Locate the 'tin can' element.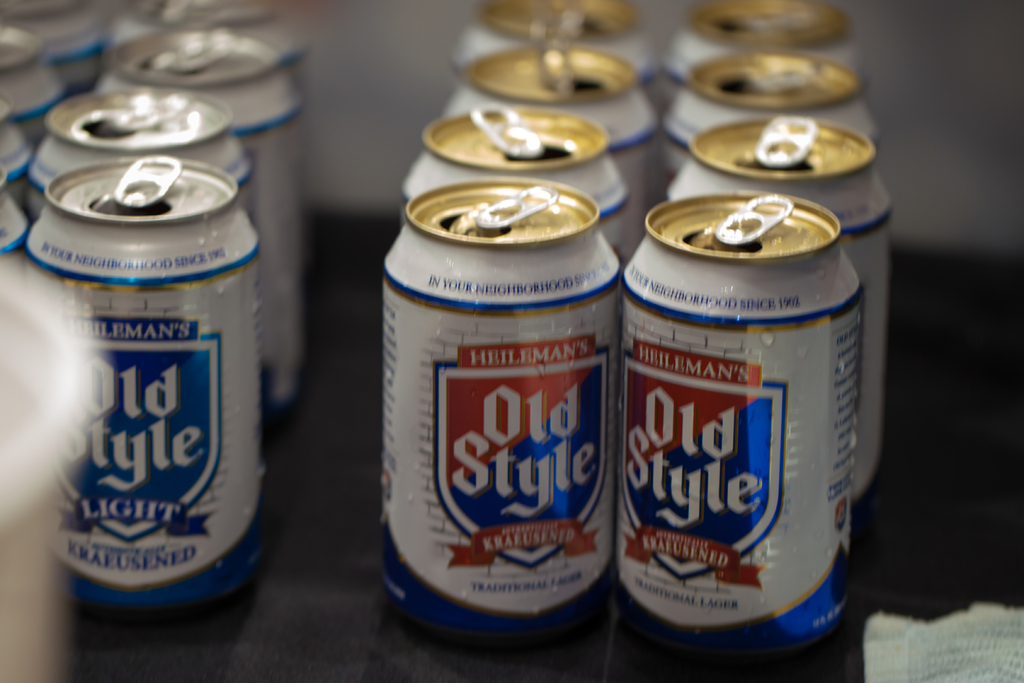
Element bbox: x1=451 y1=32 x2=650 y2=199.
